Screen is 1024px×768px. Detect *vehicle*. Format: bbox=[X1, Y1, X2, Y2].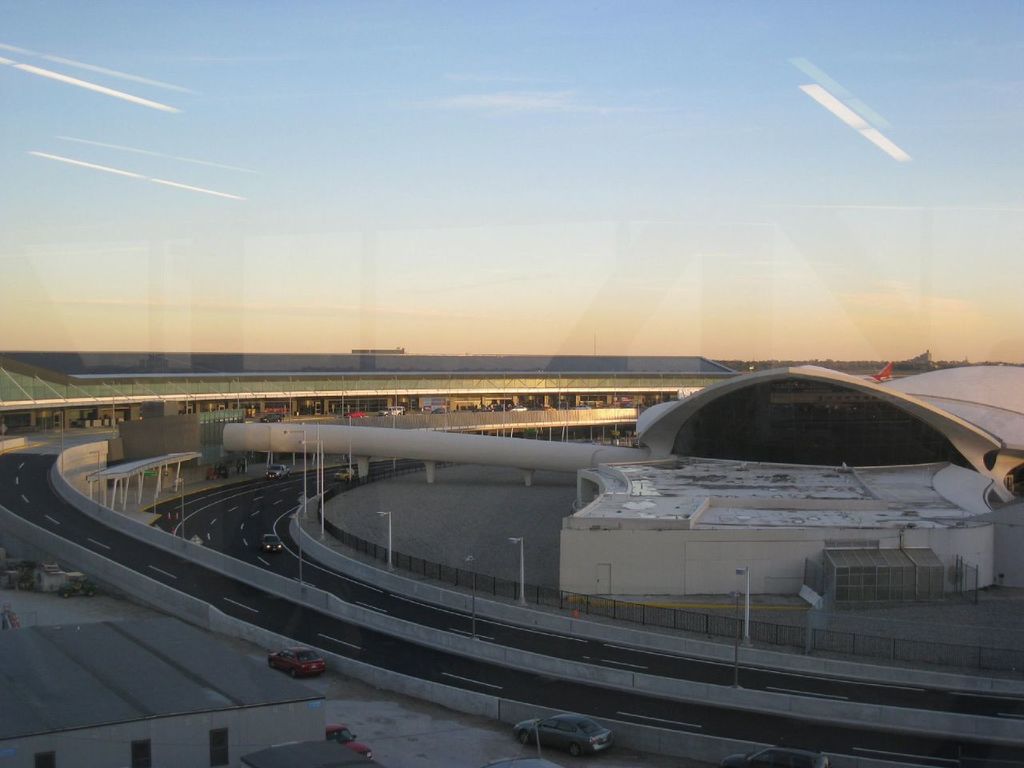
bbox=[262, 464, 292, 478].
